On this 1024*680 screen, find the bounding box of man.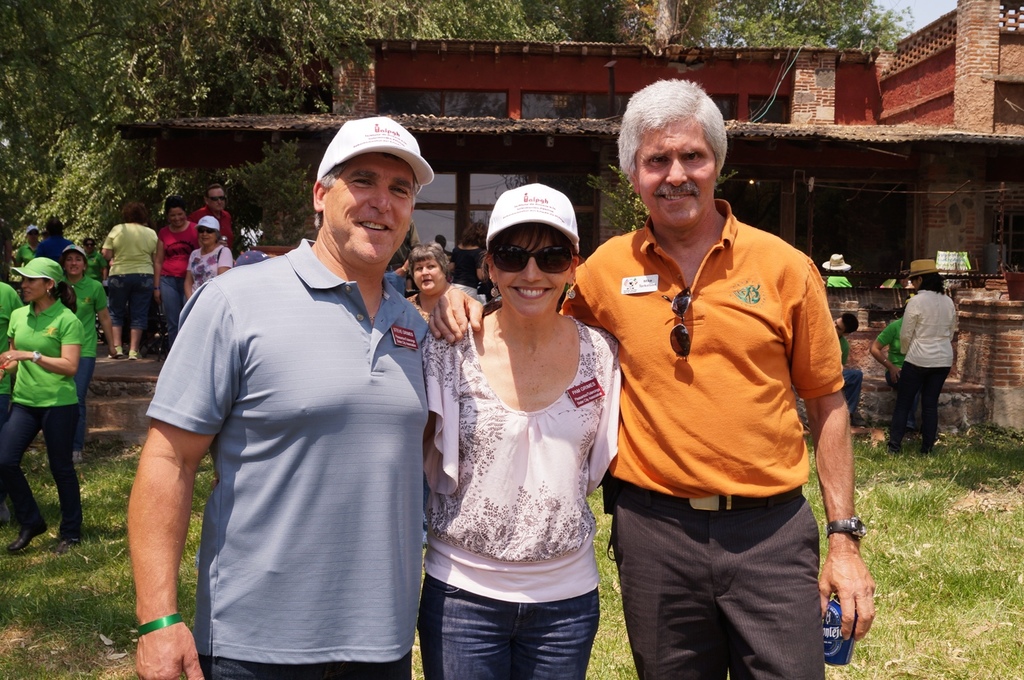
Bounding box: detection(80, 239, 109, 285).
